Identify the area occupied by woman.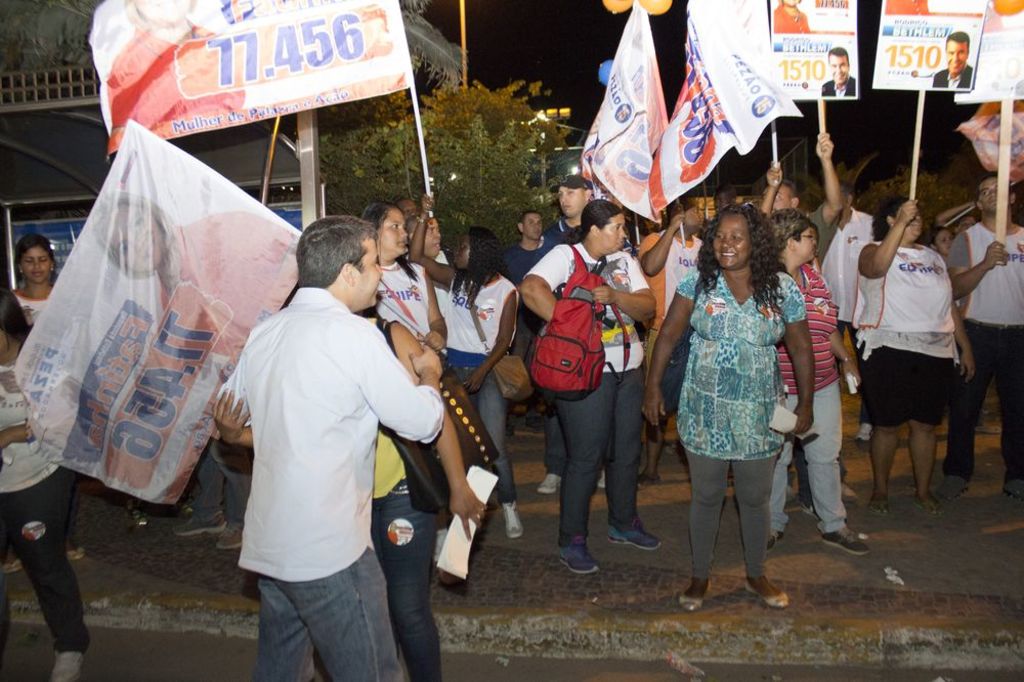
Area: 12/237/55/327.
